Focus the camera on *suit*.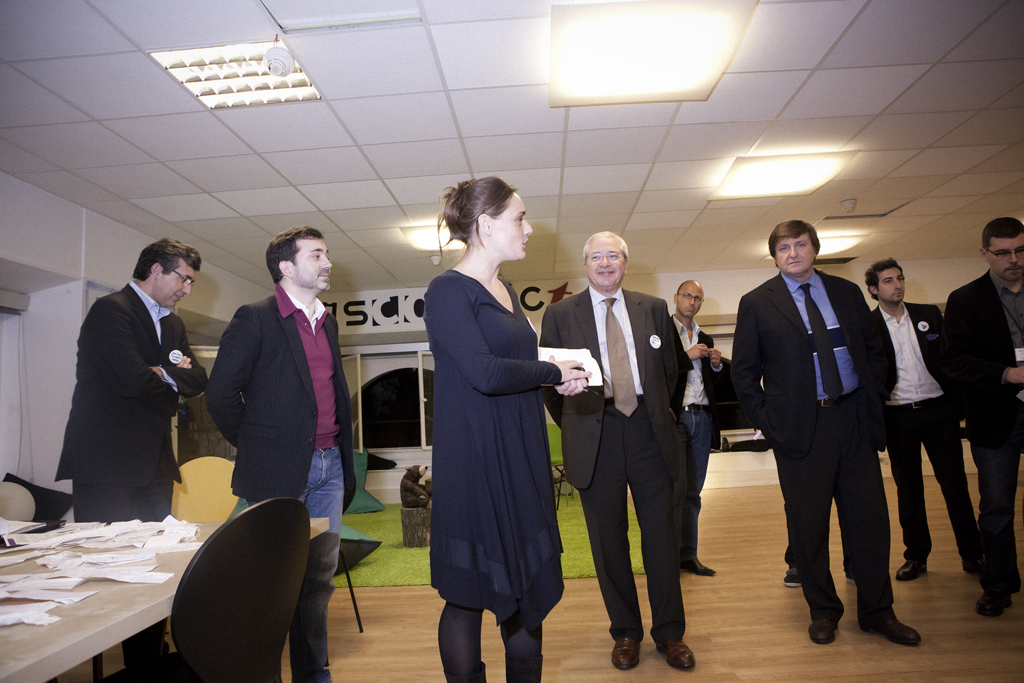
Focus region: <bbox>49, 279, 213, 682</bbox>.
